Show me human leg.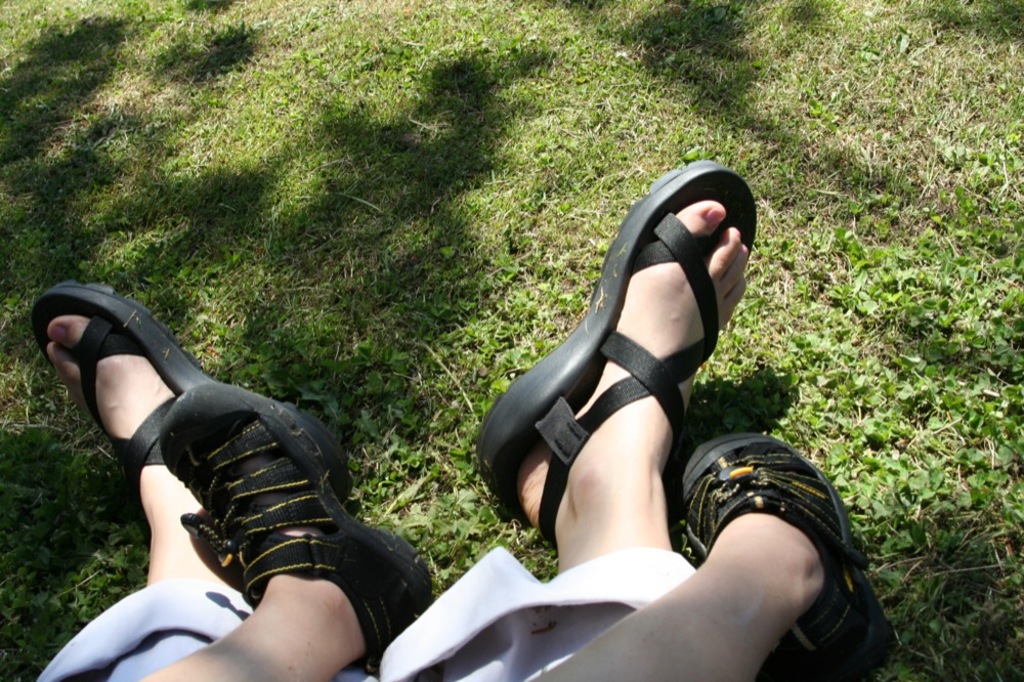
human leg is here: rect(141, 386, 433, 681).
